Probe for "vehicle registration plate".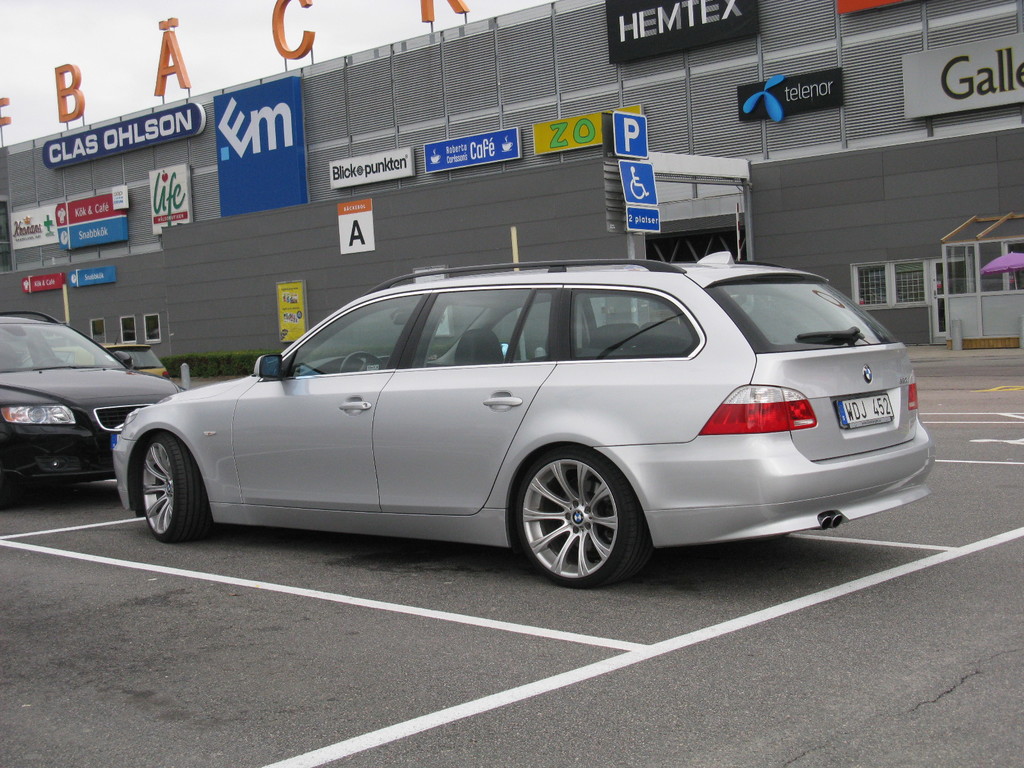
Probe result: (832,390,899,426).
